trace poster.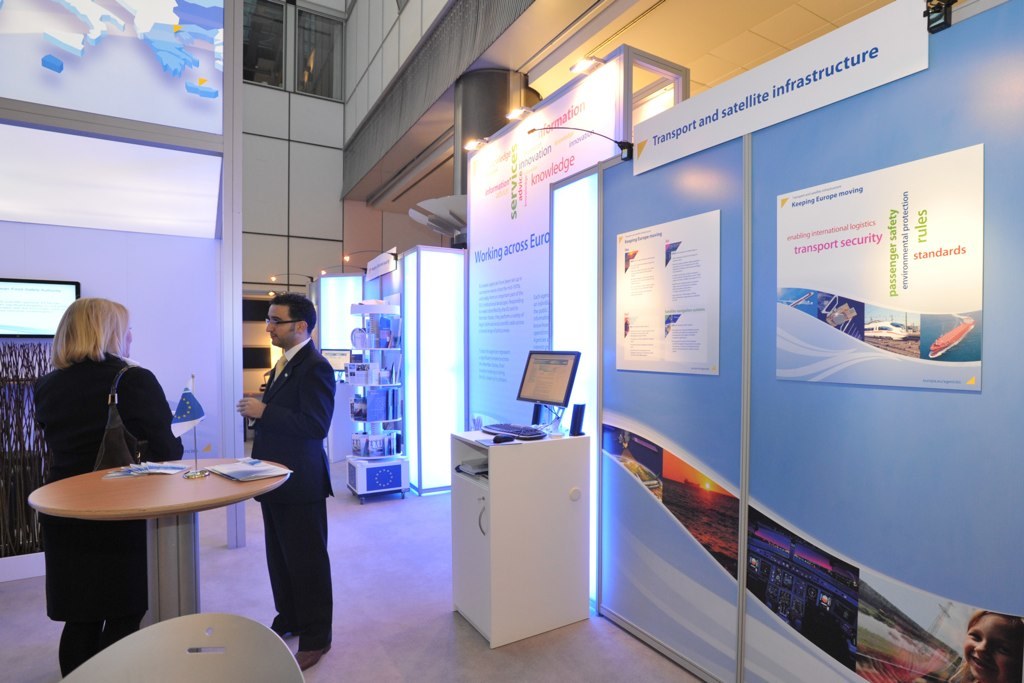
Traced to 632/0/932/173.
